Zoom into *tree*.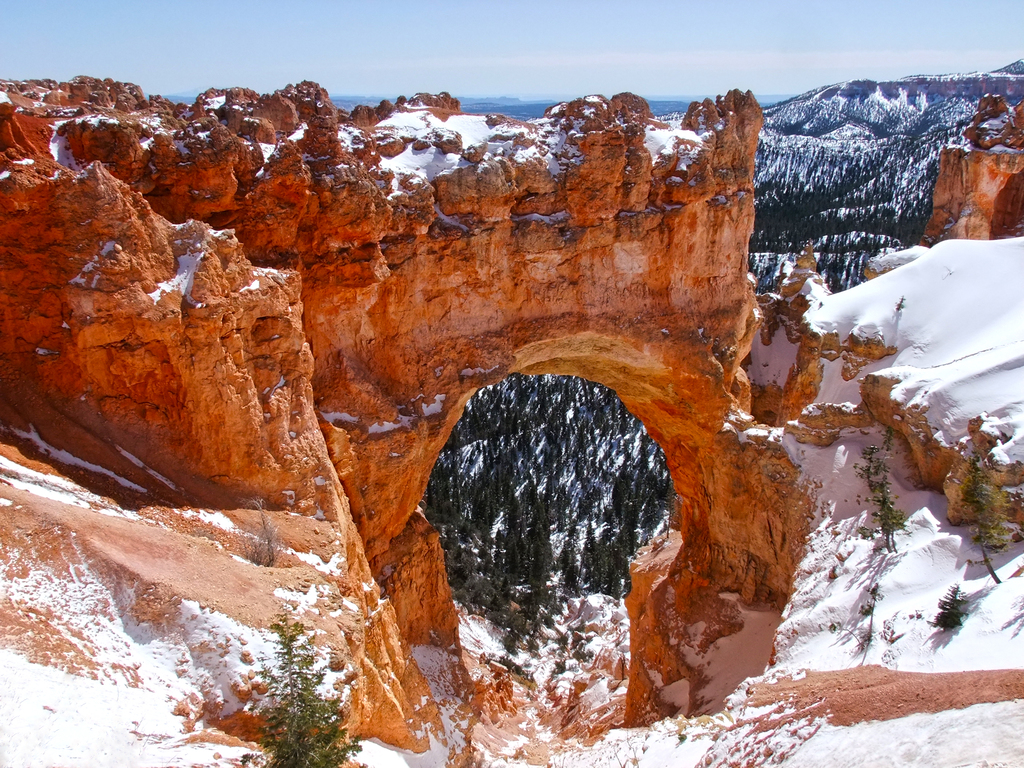
Zoom target: <bbox>243, 604, 368, 767</bbox>.
